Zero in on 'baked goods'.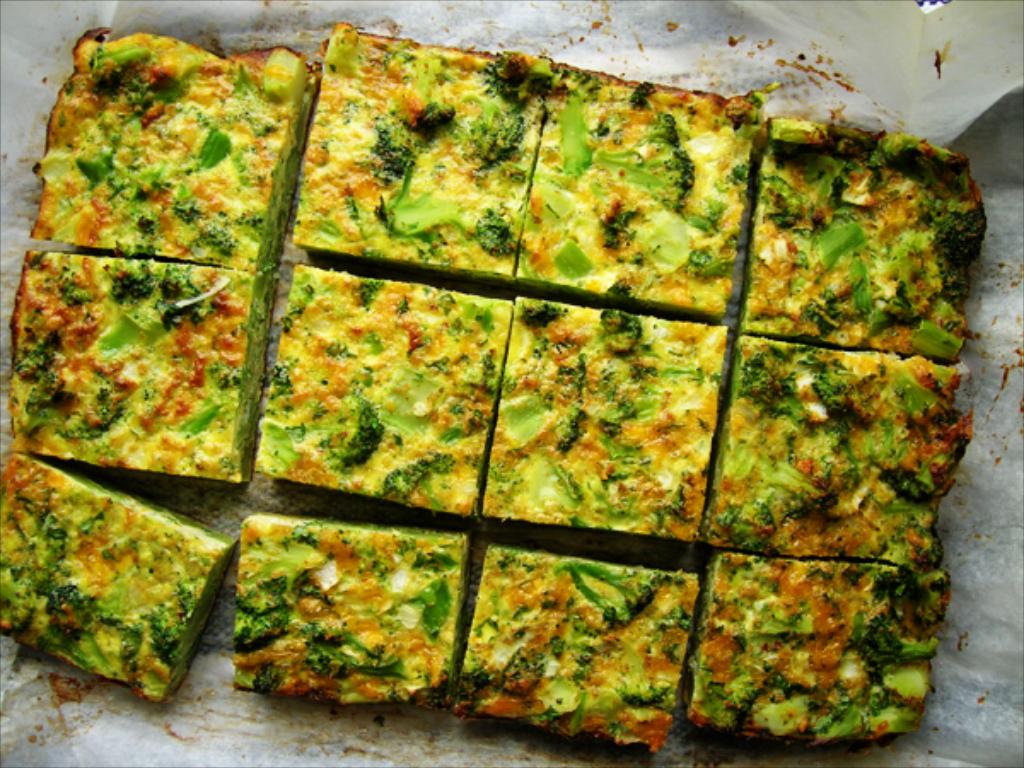
Zeroed in: {"left": 483, "top": 299, "right": 732, "bottom": 548}.
